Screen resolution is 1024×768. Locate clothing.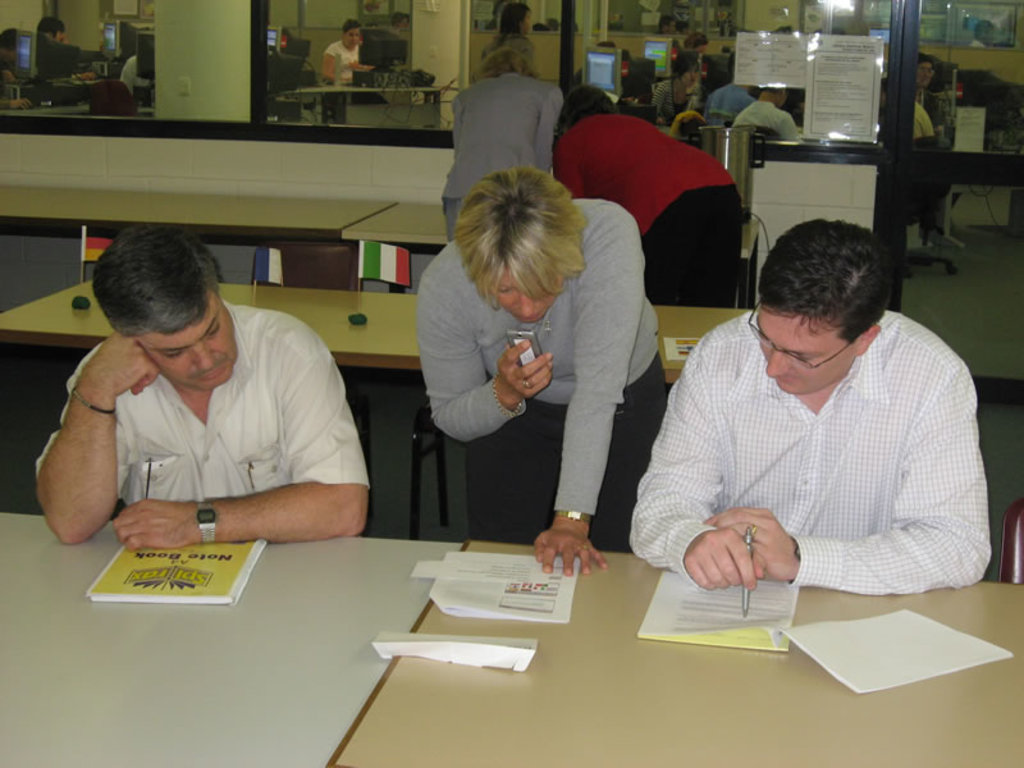
rect(780, 79, 803, 114).
